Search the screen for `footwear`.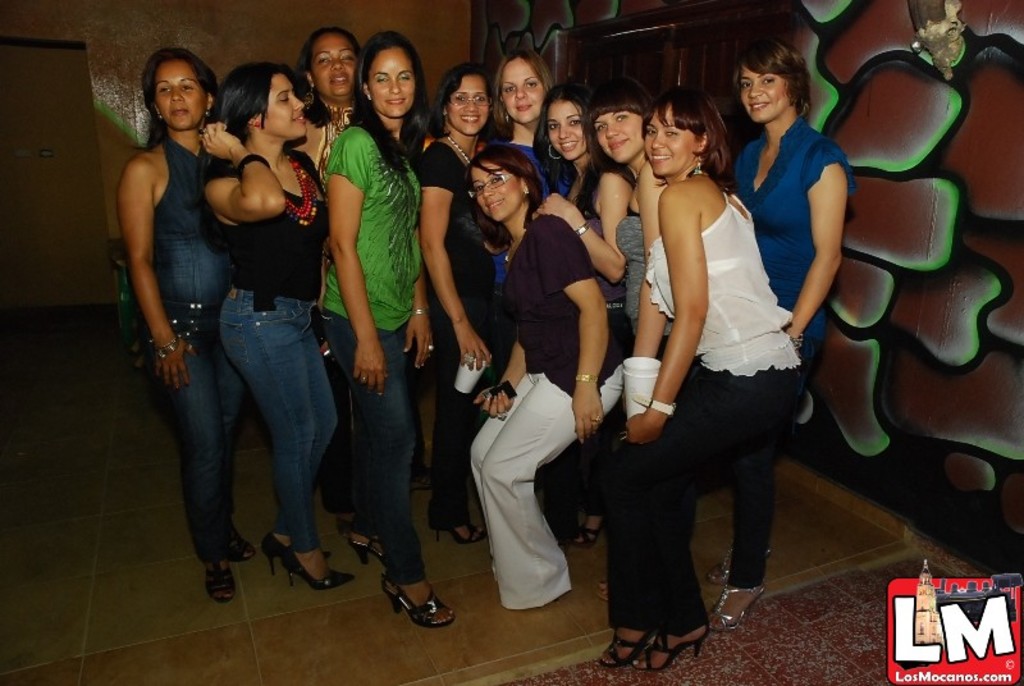
Found at <box>266,535,283,572</box>.
